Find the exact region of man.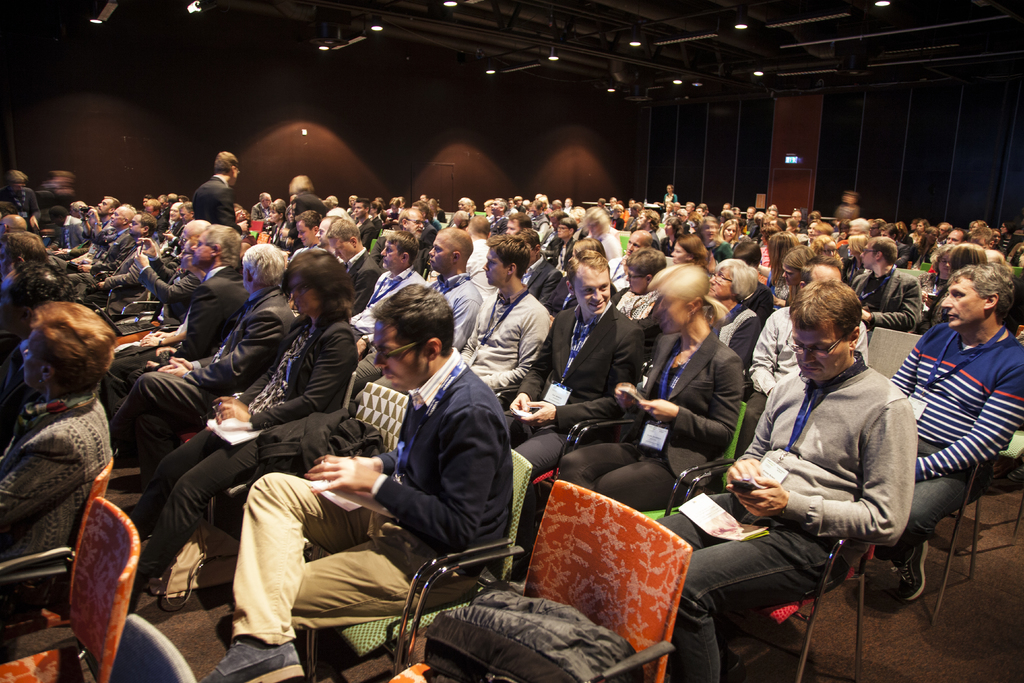
Exact region: (left=274, top=279, right=536, bottom=661).
